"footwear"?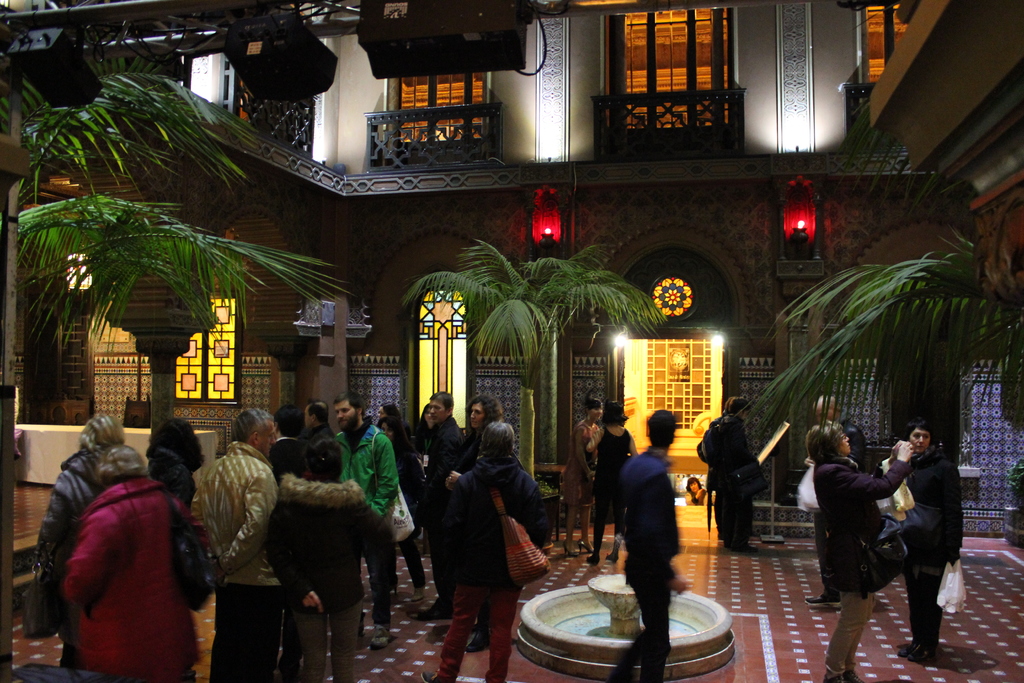
detection(367, 620, 388, 650)
